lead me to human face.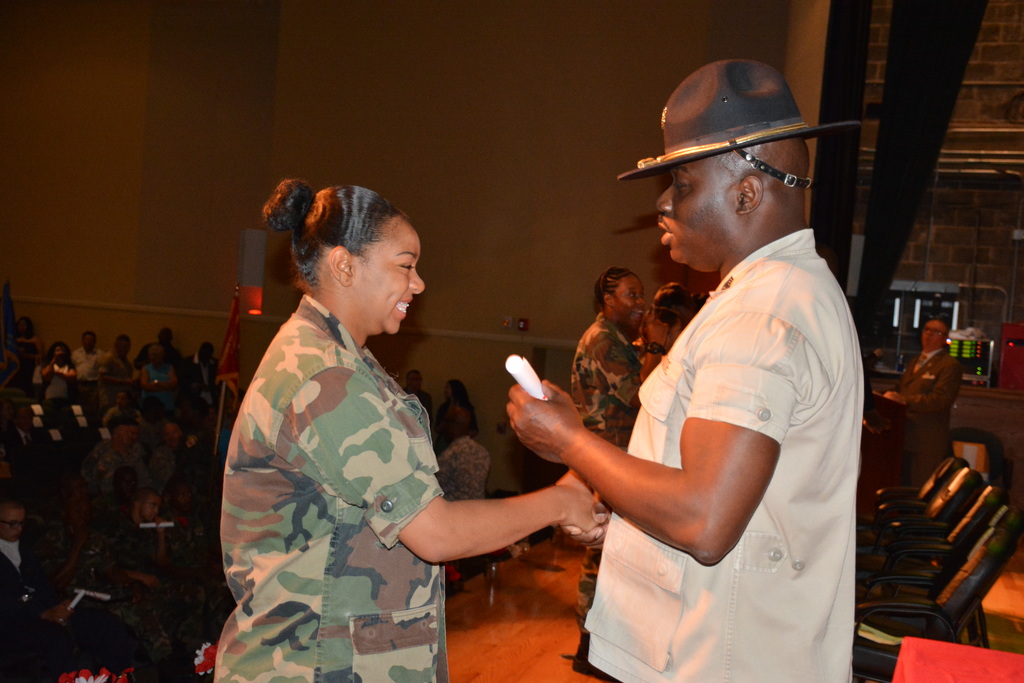
Lead to 166, 420, 181, 447.
